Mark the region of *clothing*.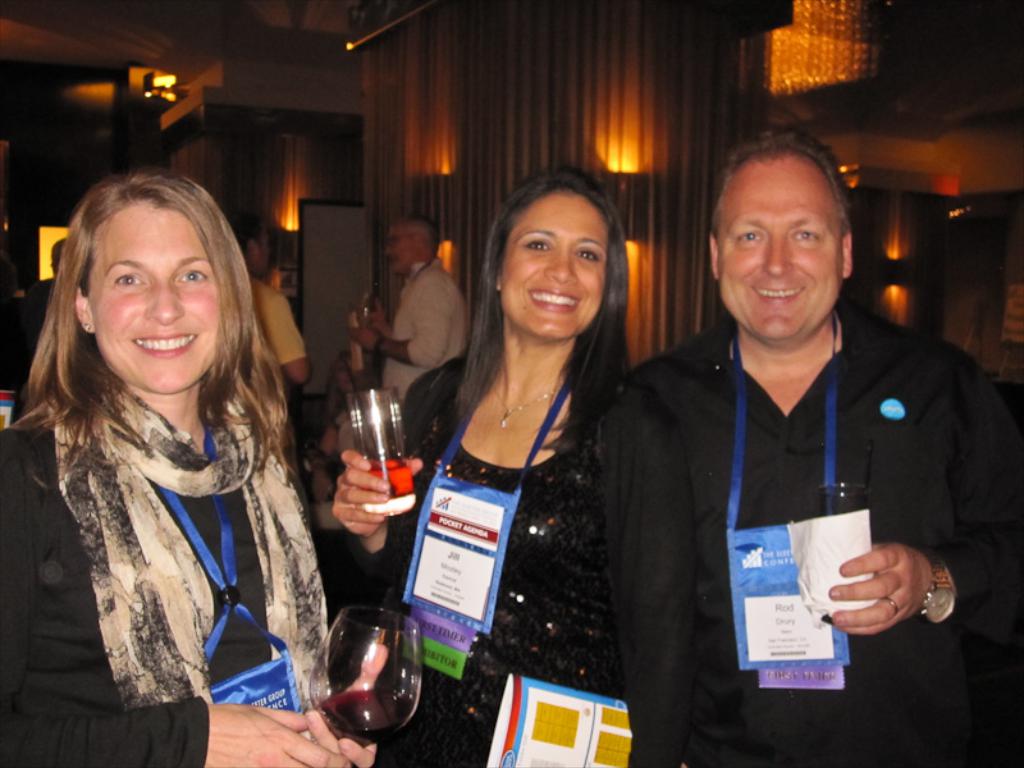
Region: crop(27, 278, 61, 352).
